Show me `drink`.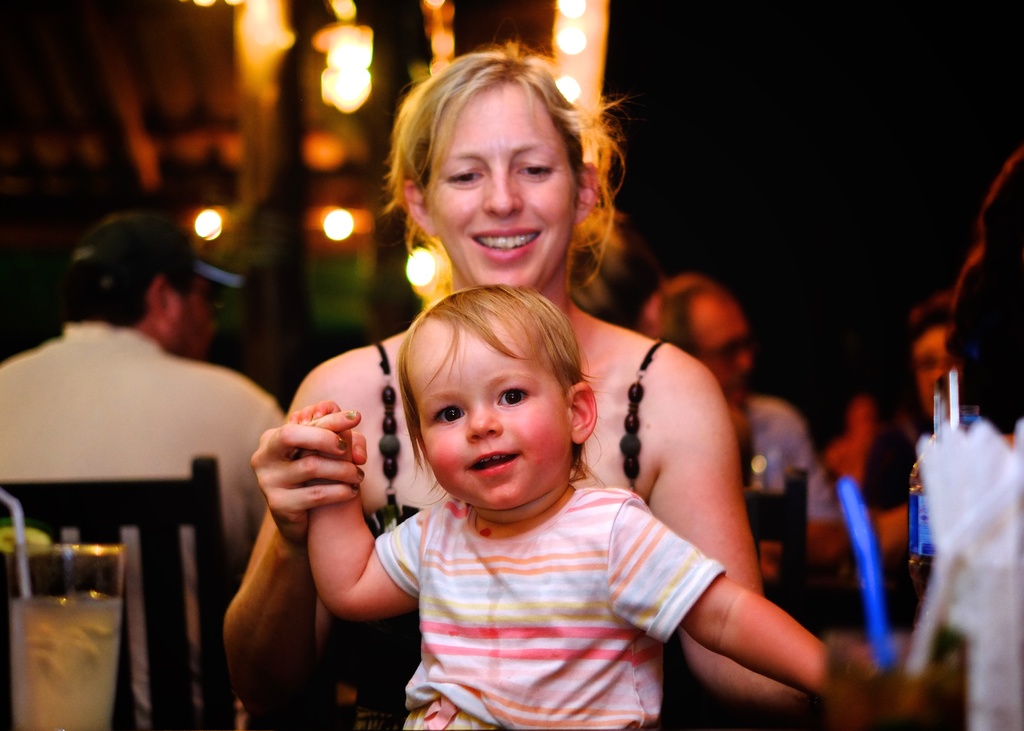
`drink` is here: crop(5, 586, 120, 730).
